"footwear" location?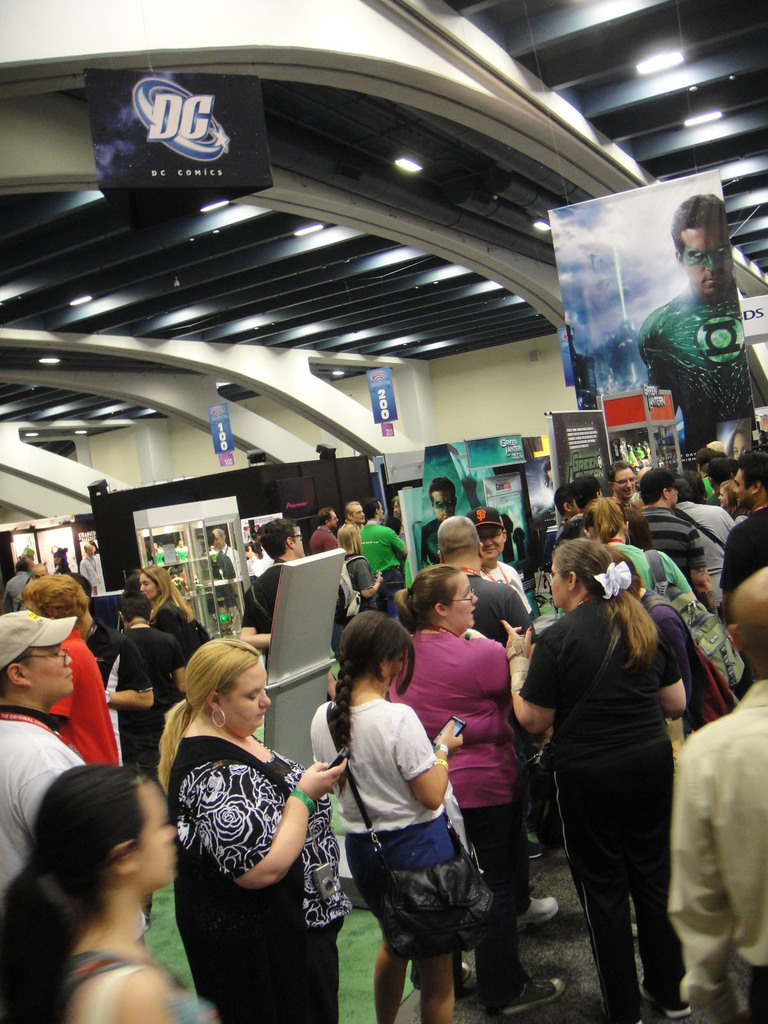
crop(631, 1005, 646, 1023)
